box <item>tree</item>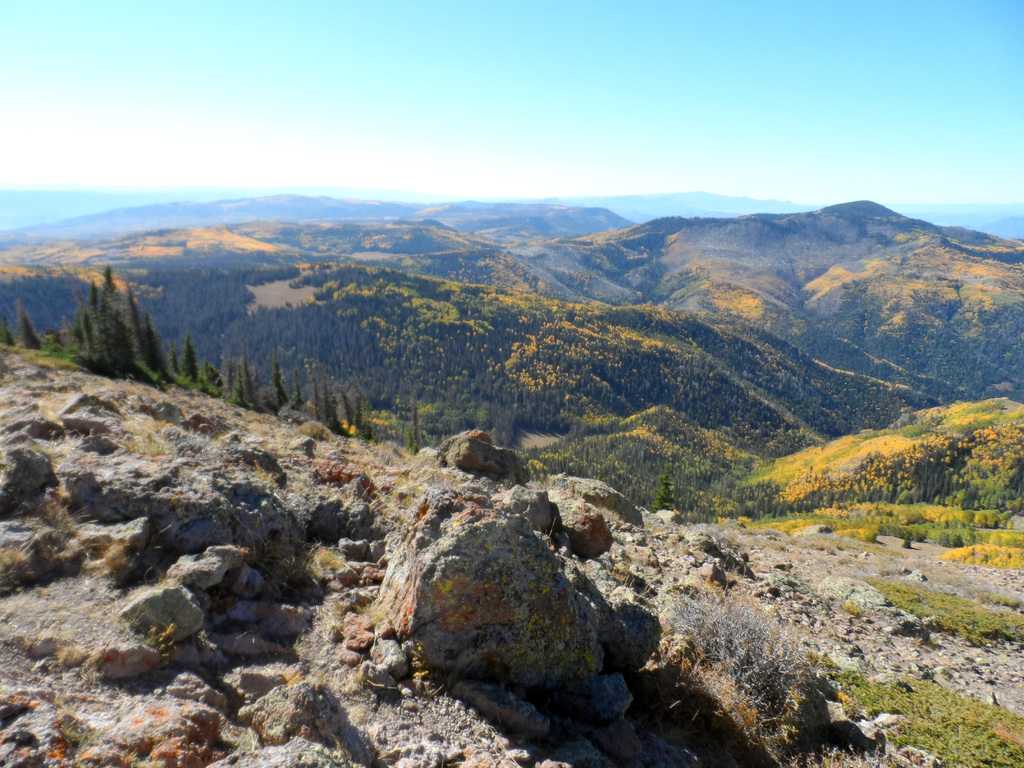
l=138, t=314, r=177, b=377
